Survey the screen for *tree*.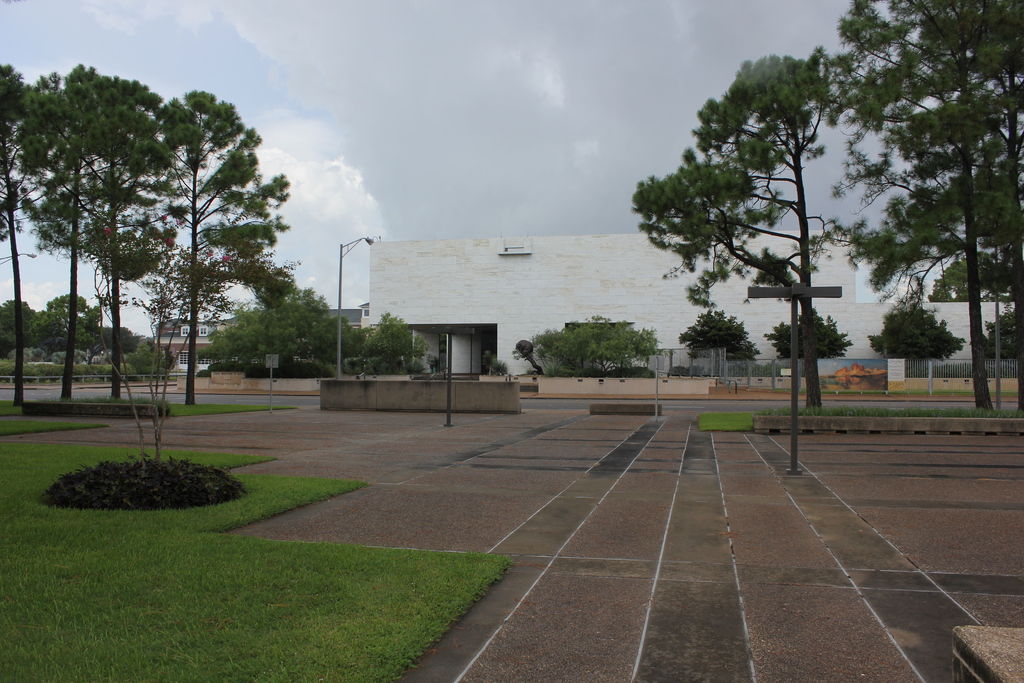
Survey found: x1=526 y1=324 x2=661 y2=377.
